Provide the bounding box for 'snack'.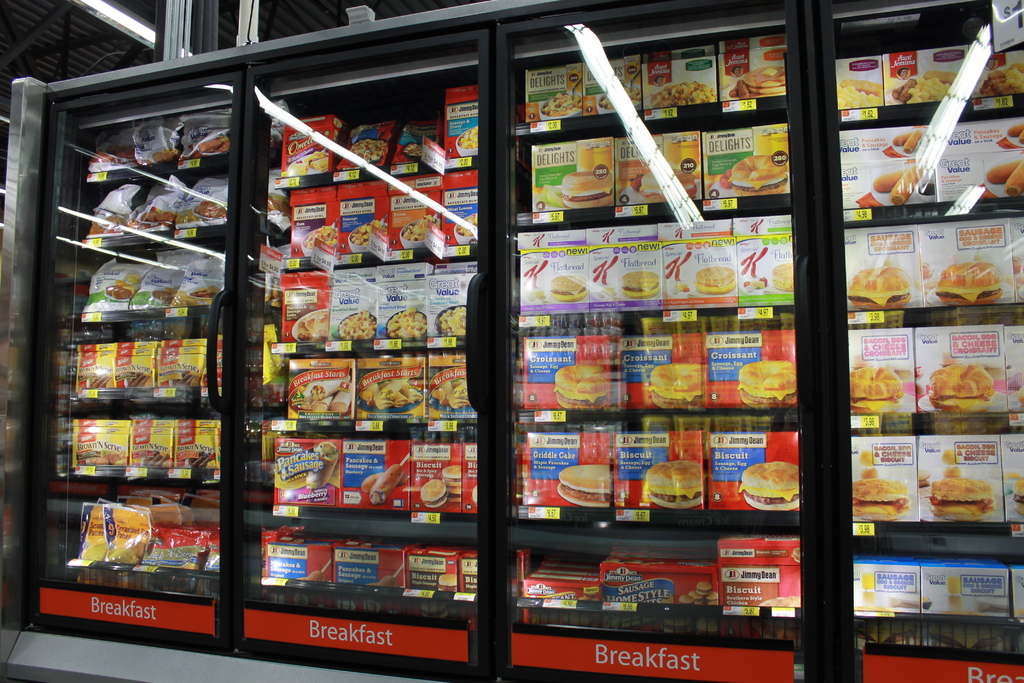
155, 151, 170, 160.
